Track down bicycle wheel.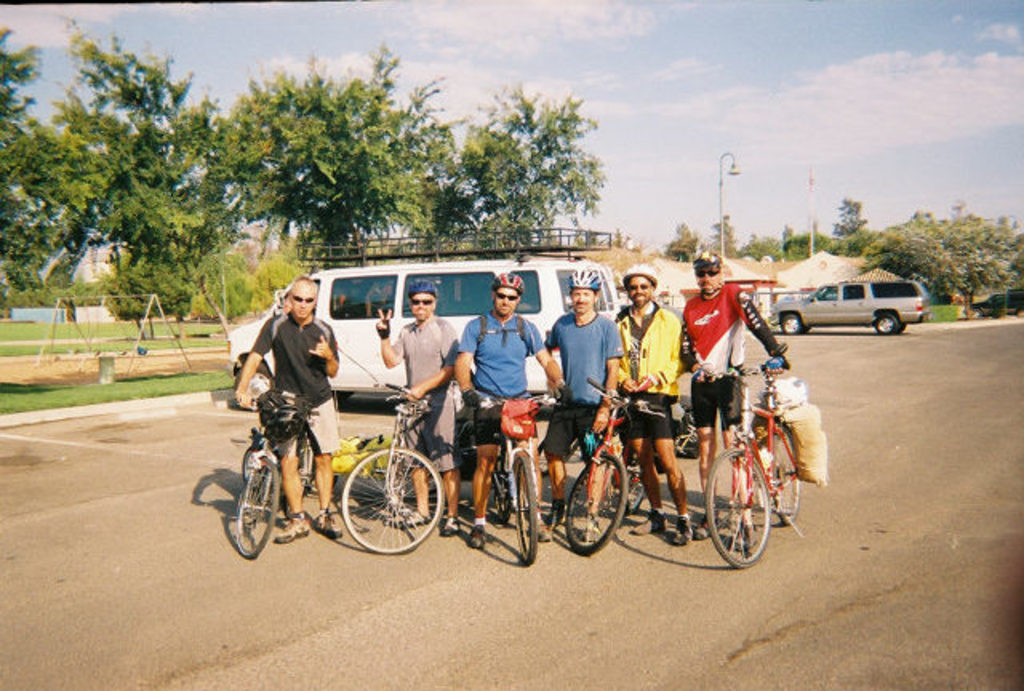
Tracked to {"left": 232, "top": 459, "right": 288, "bottom": 557}.
